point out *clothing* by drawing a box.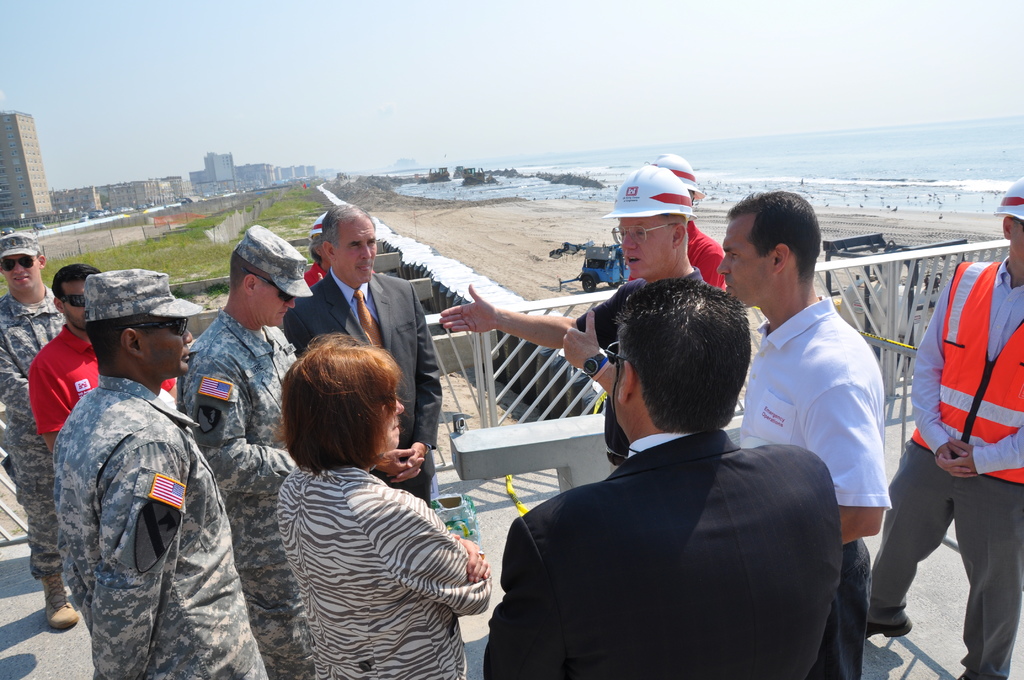
detection(52, 373, 264, 679).
